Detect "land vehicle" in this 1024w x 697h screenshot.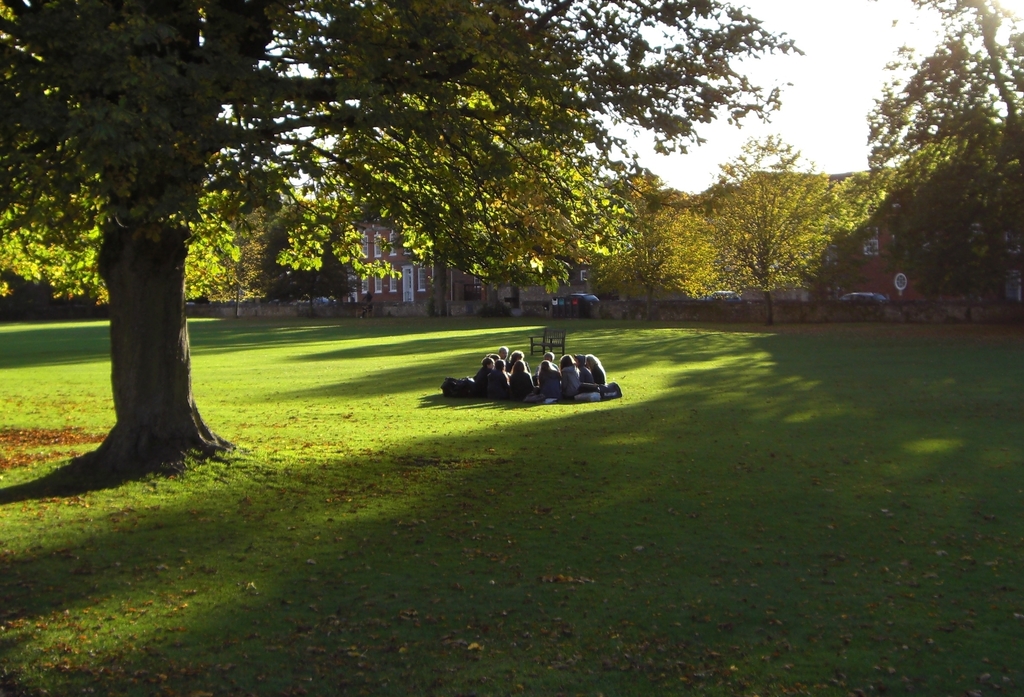
Detection: detection(840, 289, 885, 305).
